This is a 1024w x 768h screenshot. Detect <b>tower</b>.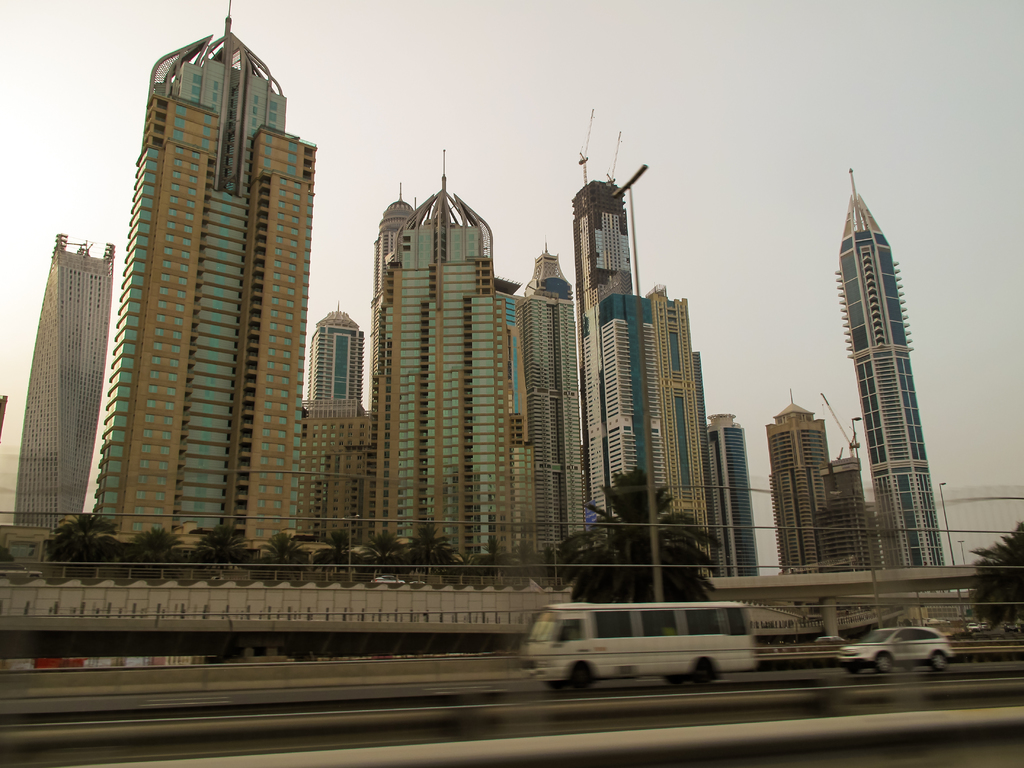
locate(376, 184, 522, 586).
